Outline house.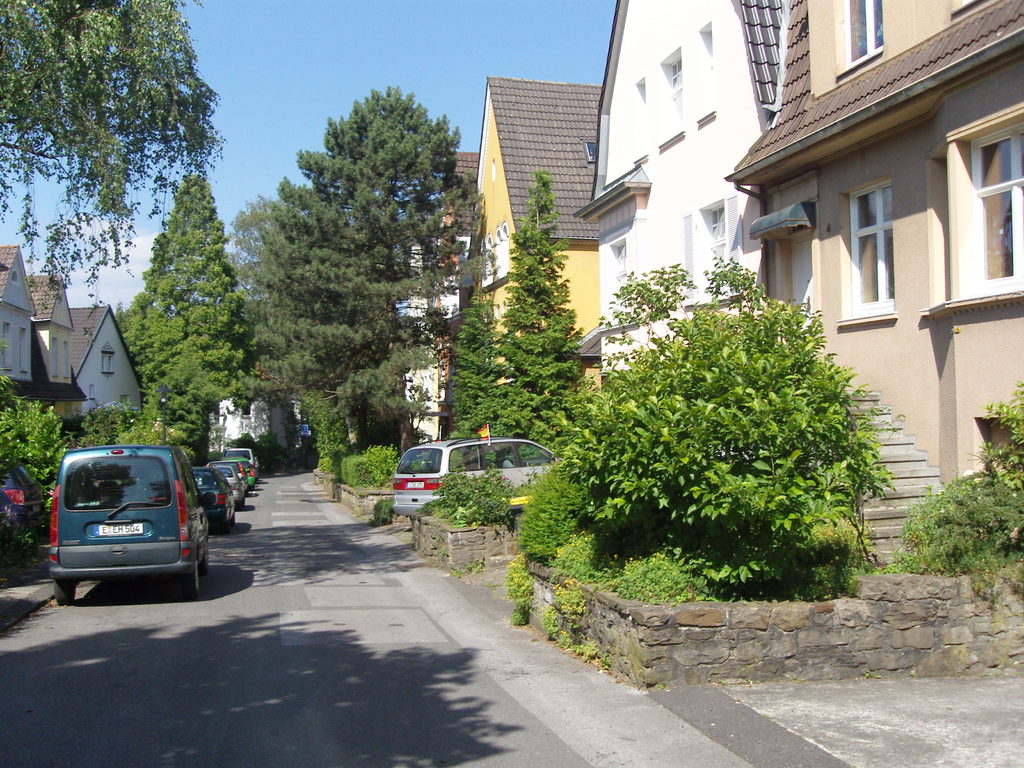
Outline: [x1=463, y1=79, x2=609, y2=396].
